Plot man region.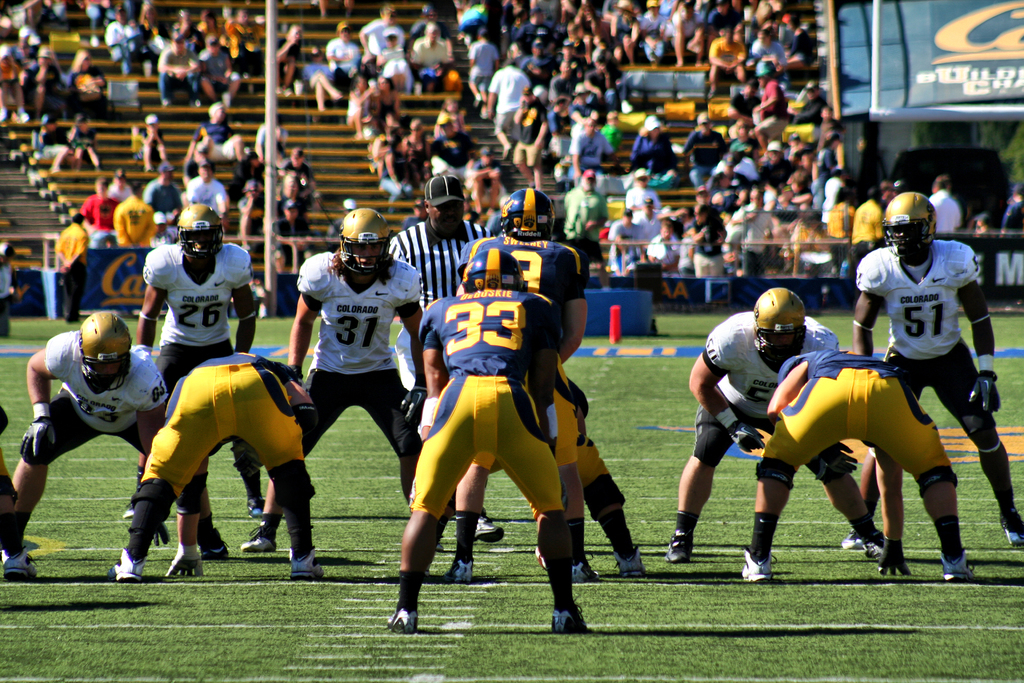
Plotted at crop(108, 348, 326, 577).
